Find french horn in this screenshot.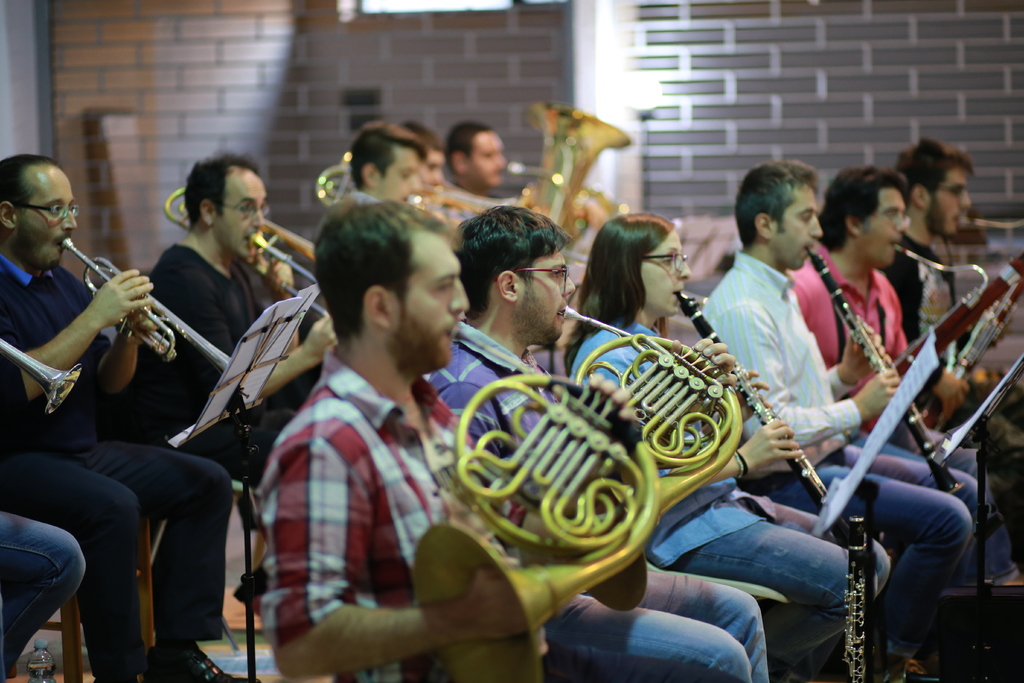
The bounding box for french horn is crop(497, 93, 643, 265).
